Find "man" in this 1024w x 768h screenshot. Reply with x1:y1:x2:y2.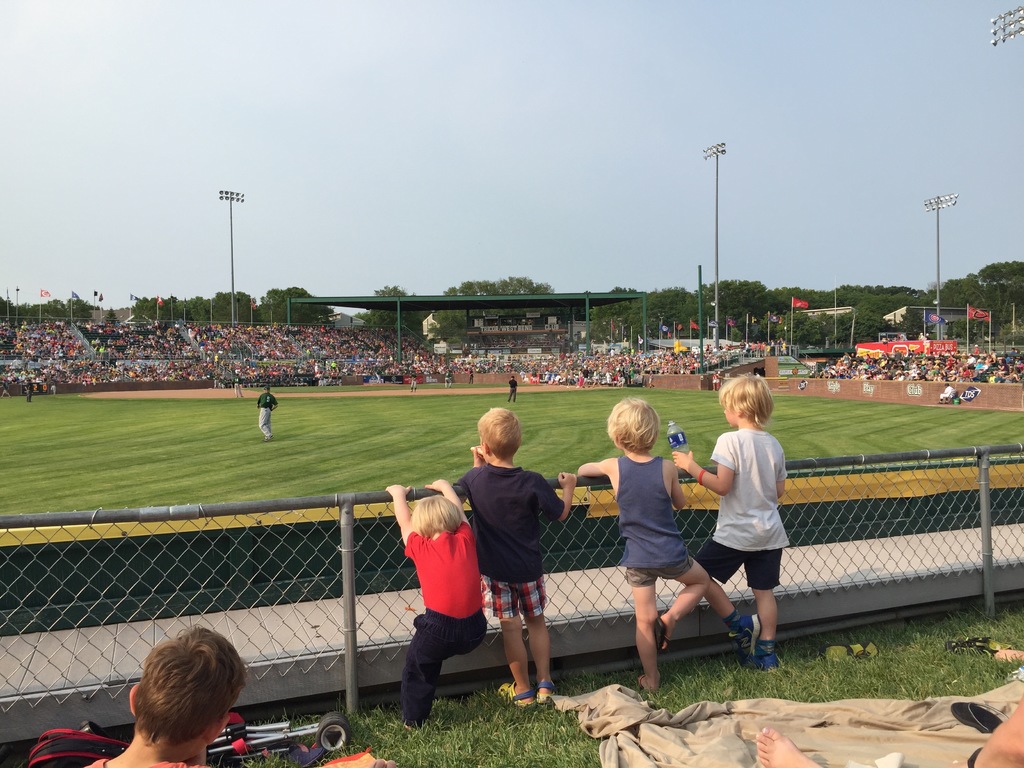
22:378:36:405.
